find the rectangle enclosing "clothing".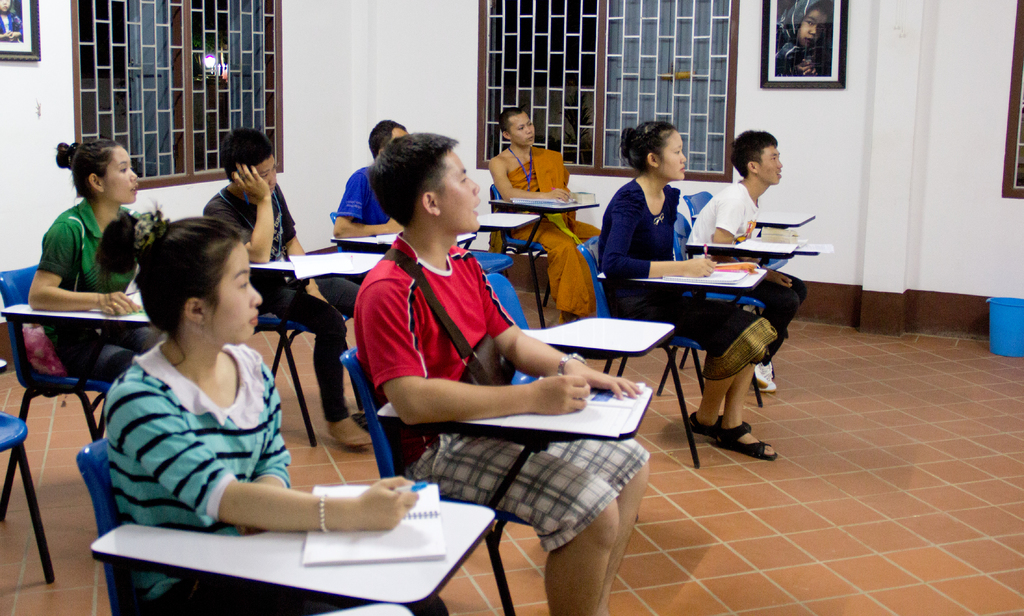
{"x1": 332, "y1": 163, "x2": 393, "y2": 229}.
